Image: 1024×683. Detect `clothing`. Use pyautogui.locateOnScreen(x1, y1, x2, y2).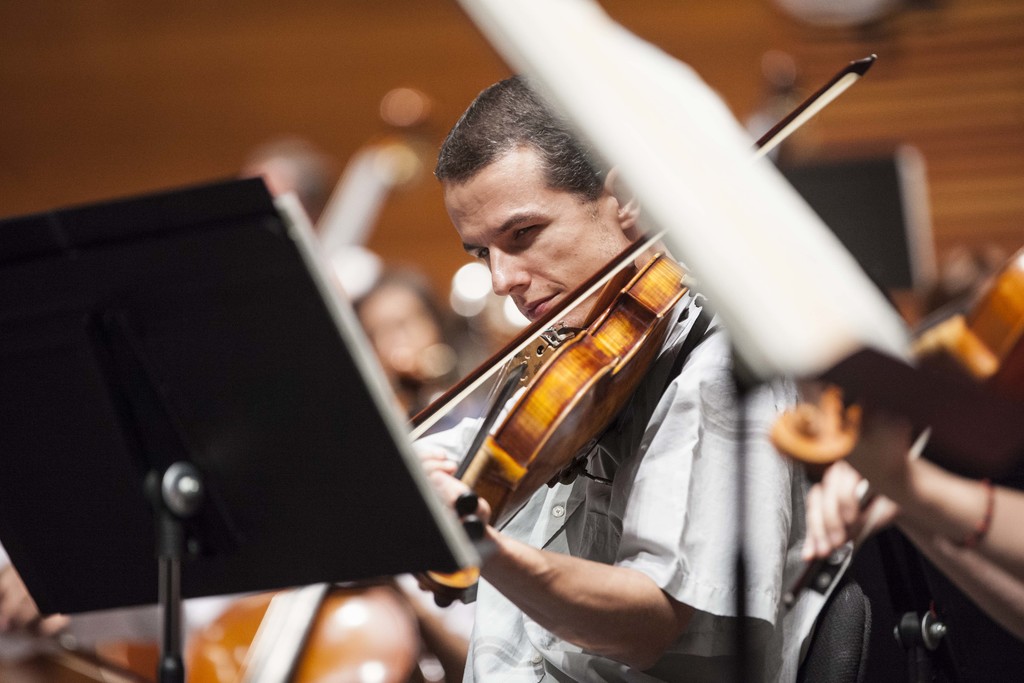
pyautogui.locateOnScreen(406, 316, 808, 682).
